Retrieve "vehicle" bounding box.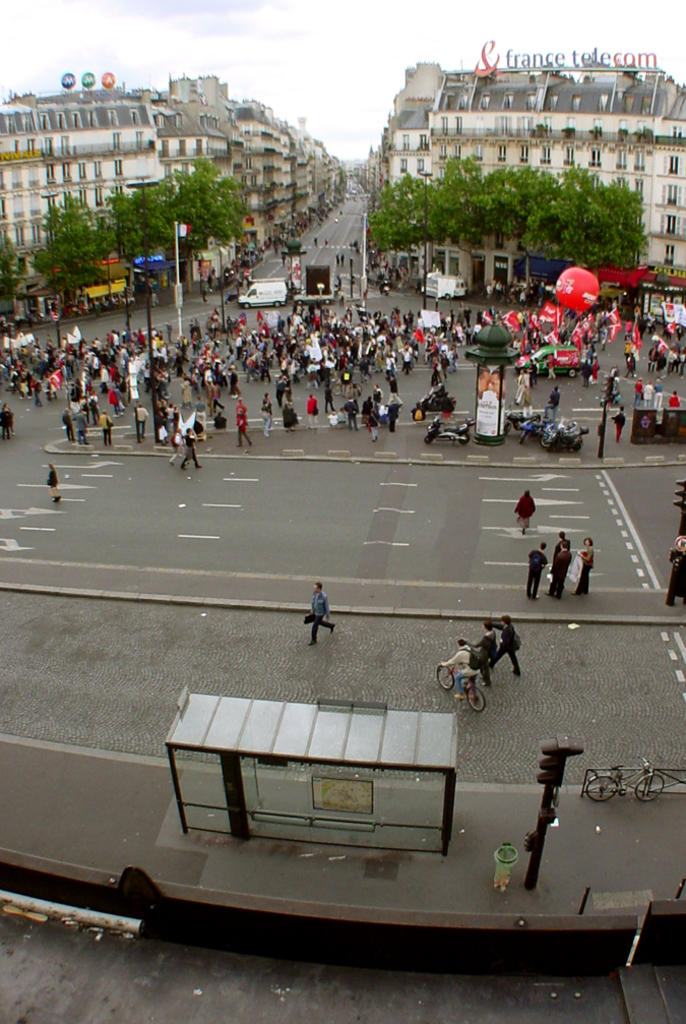
Bounding box: rect(580, 758, 667, 806).
